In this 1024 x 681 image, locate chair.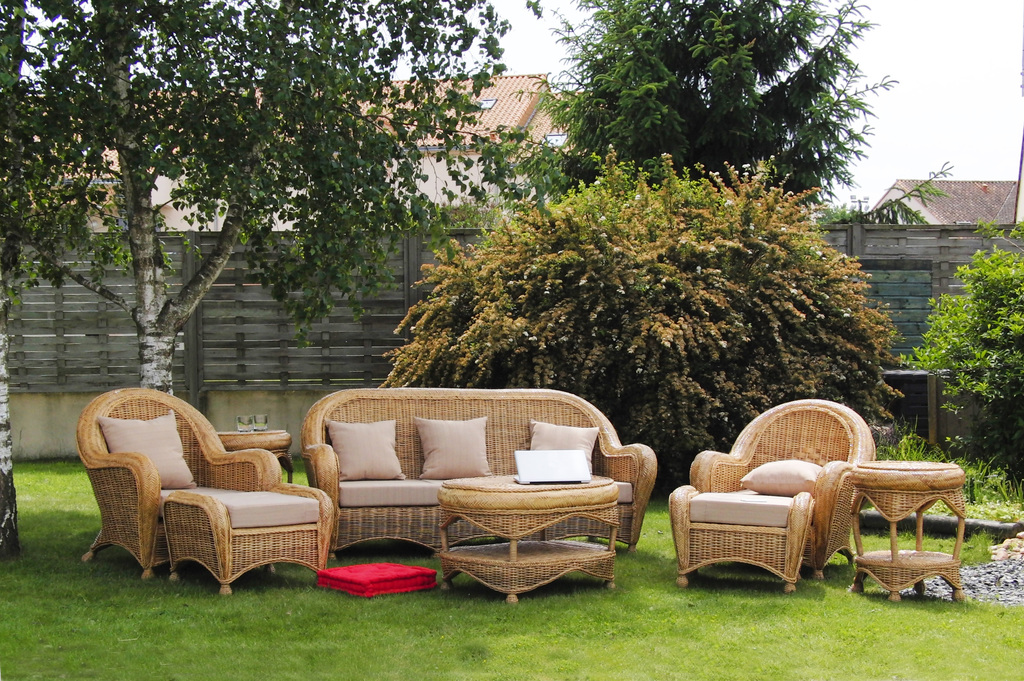
Bounding box: 91/395/329/602.
